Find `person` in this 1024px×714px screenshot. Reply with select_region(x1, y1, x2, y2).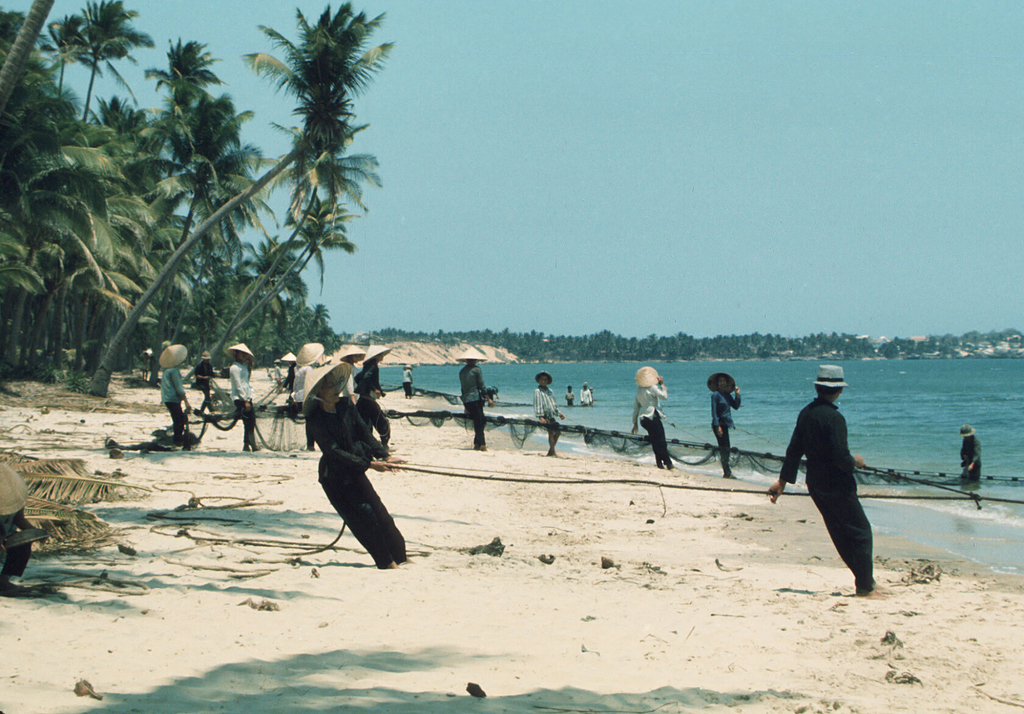
select_region(156, 337, 198, 444).
